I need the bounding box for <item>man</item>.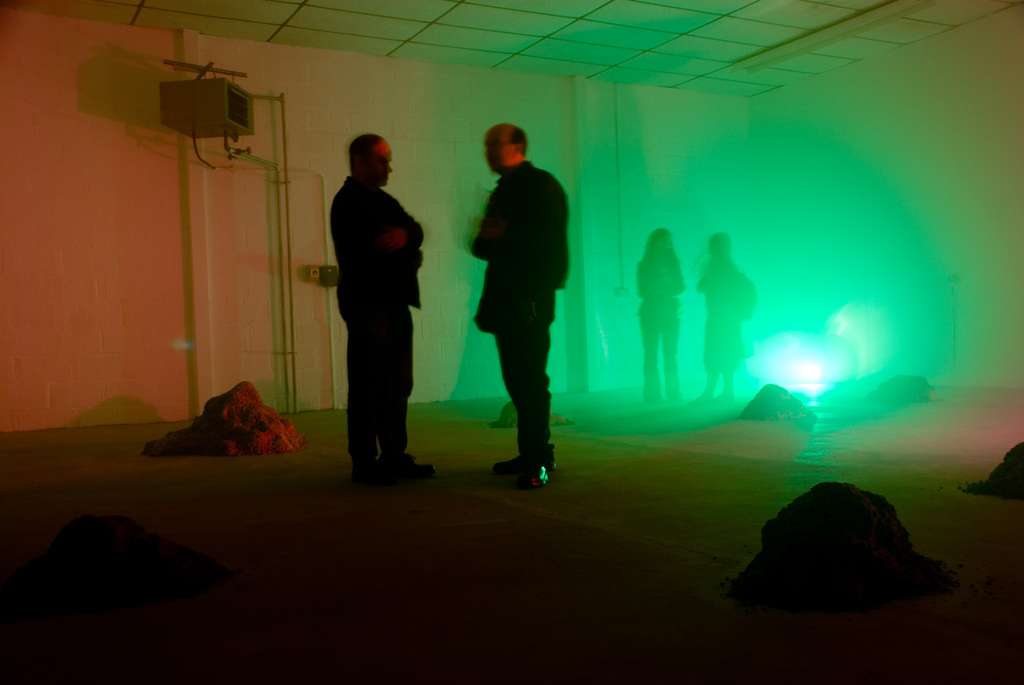
Here it is: BBox(470, 121, 578, 489).
